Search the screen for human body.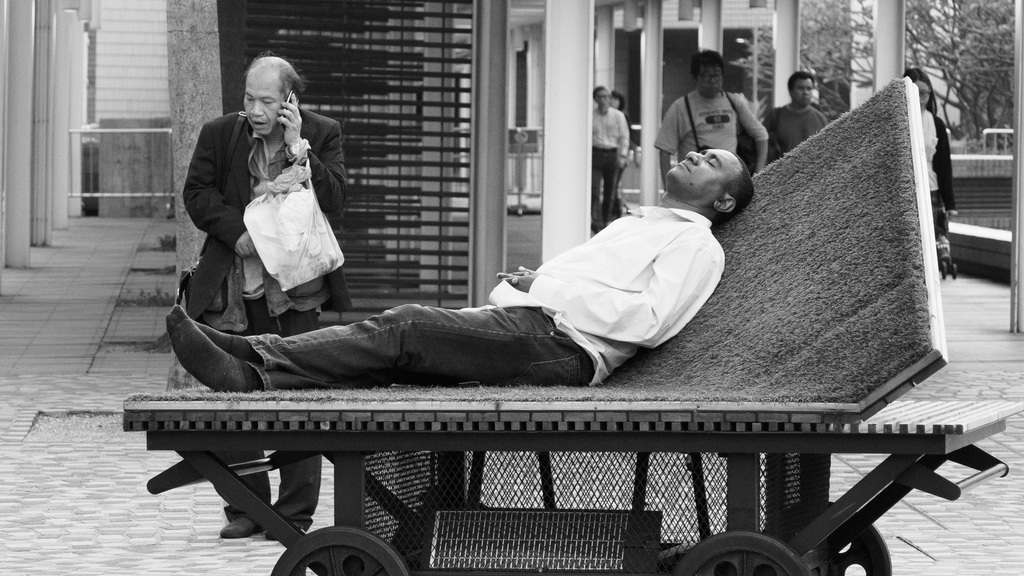
Found at pyautogui.locateOnScreen(921, 110, 959, 262).
